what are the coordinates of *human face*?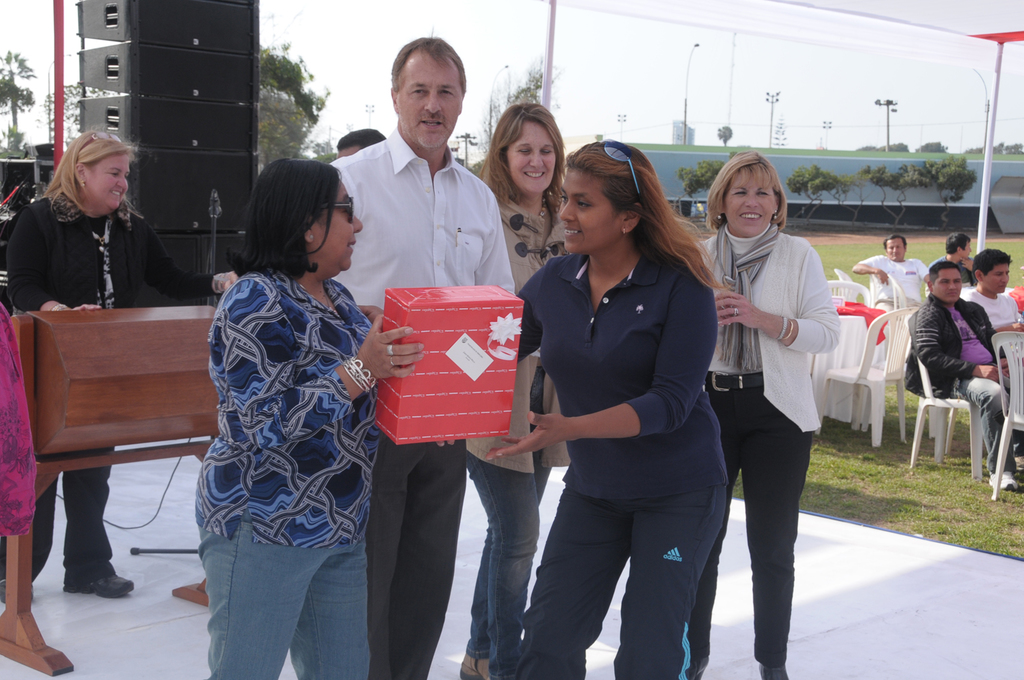
bbox=[986, 265, 1012, 296].
